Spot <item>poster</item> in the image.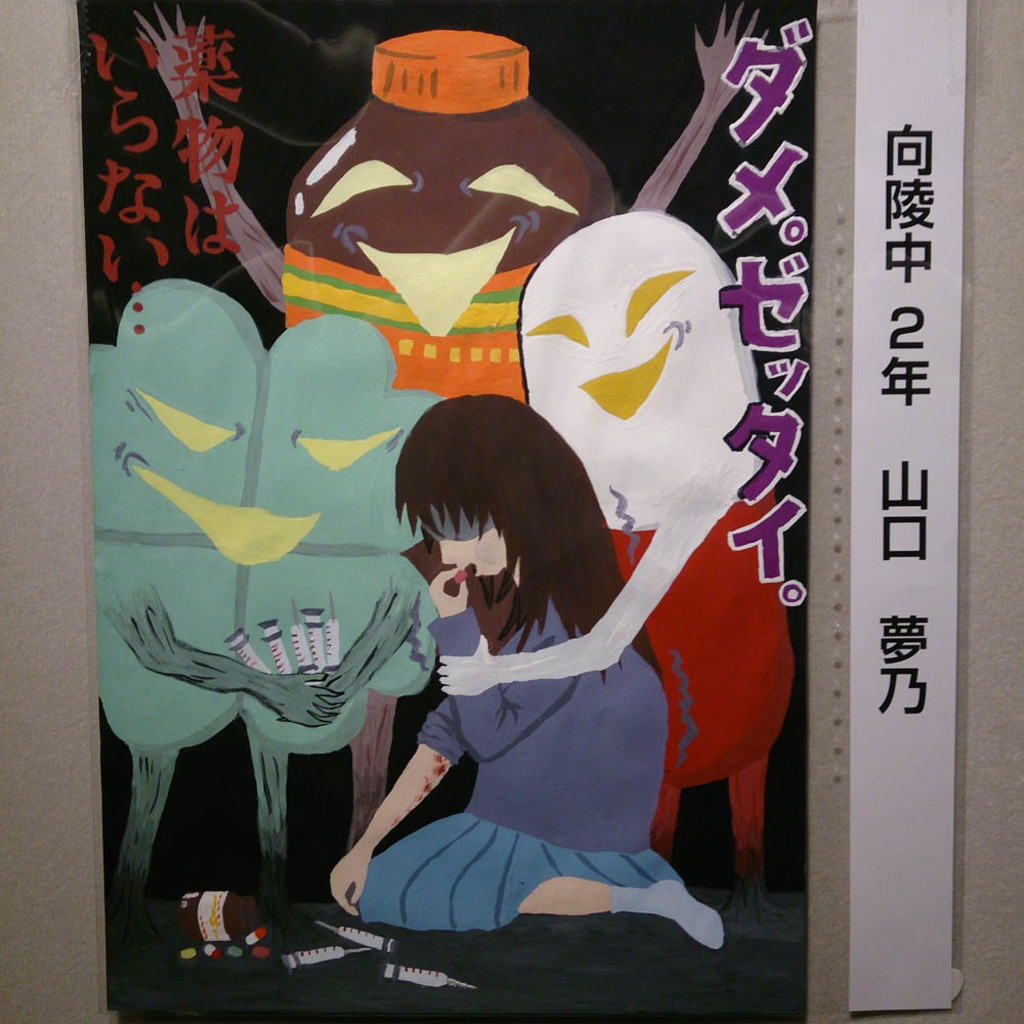
<item>poster</item> found at <bbox>76, 0, 818, 1023</bbox>.
